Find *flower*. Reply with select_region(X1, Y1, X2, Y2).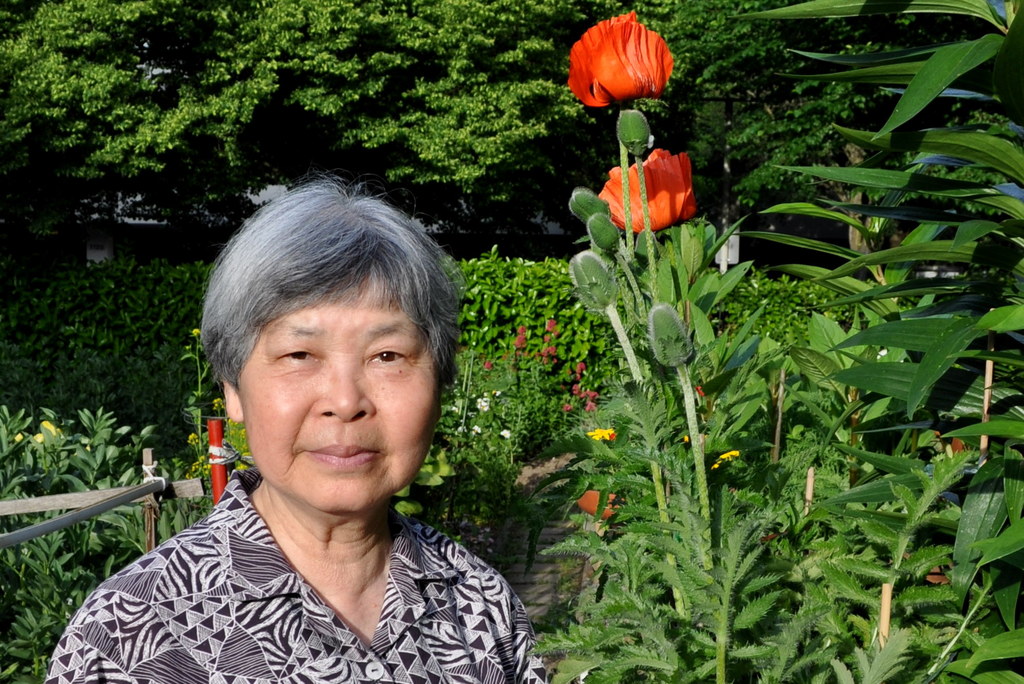
select_region(583, 426, 621, 443).
